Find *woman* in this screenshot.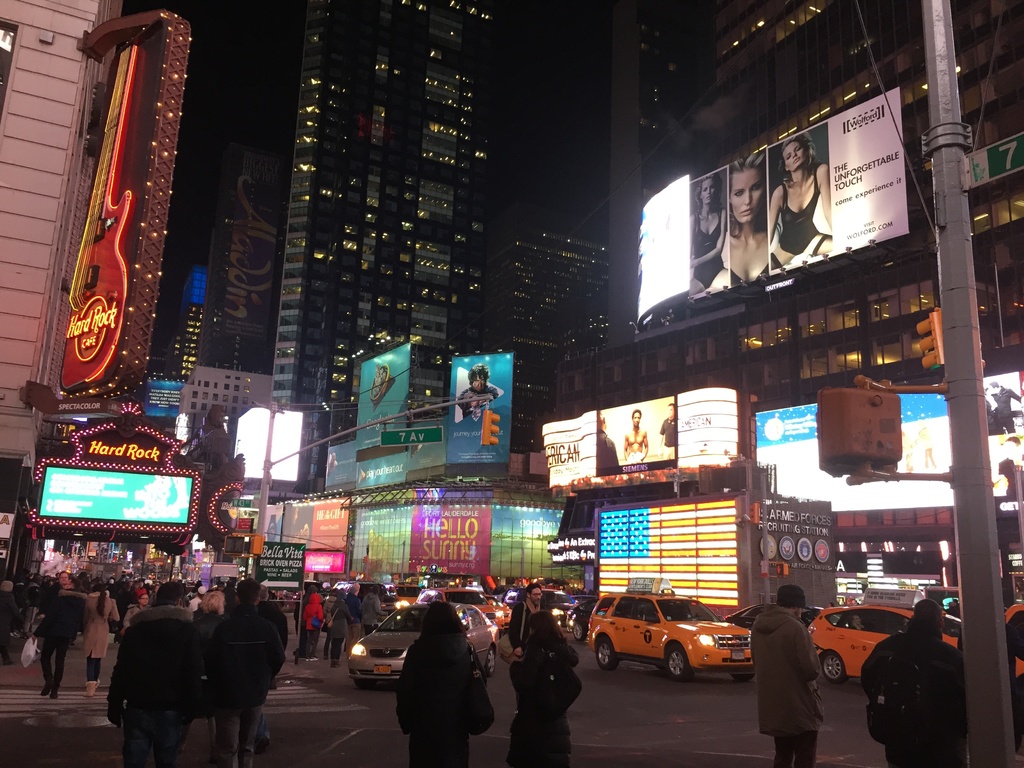
The bounding box for *woman* is bbox=(861, 598, 967, 767).
